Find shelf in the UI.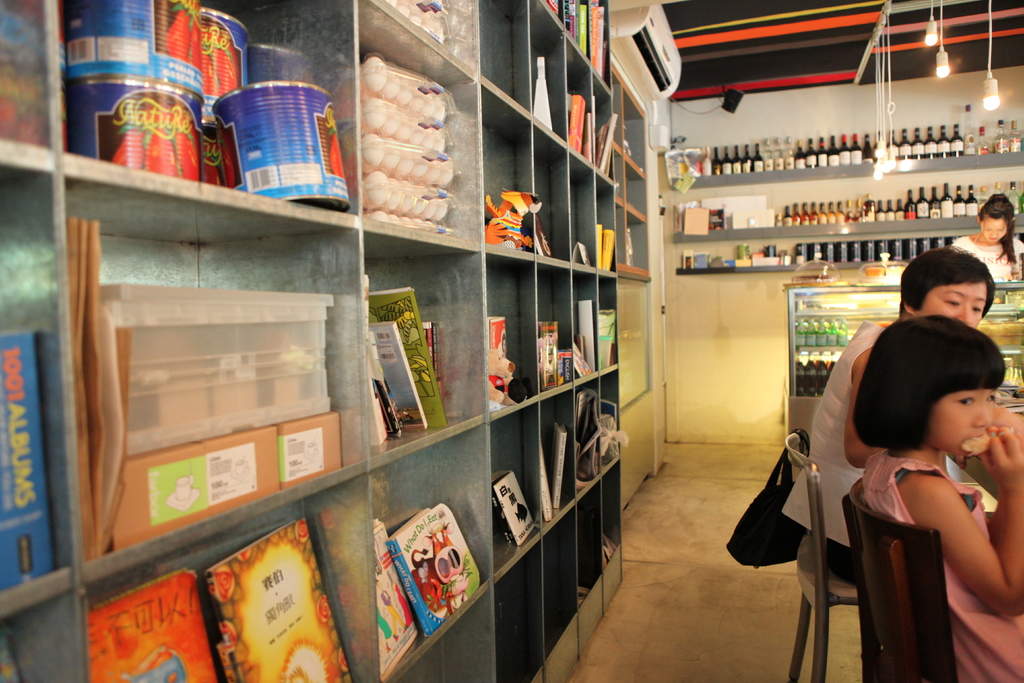
UI element at 74/226/356/575.
